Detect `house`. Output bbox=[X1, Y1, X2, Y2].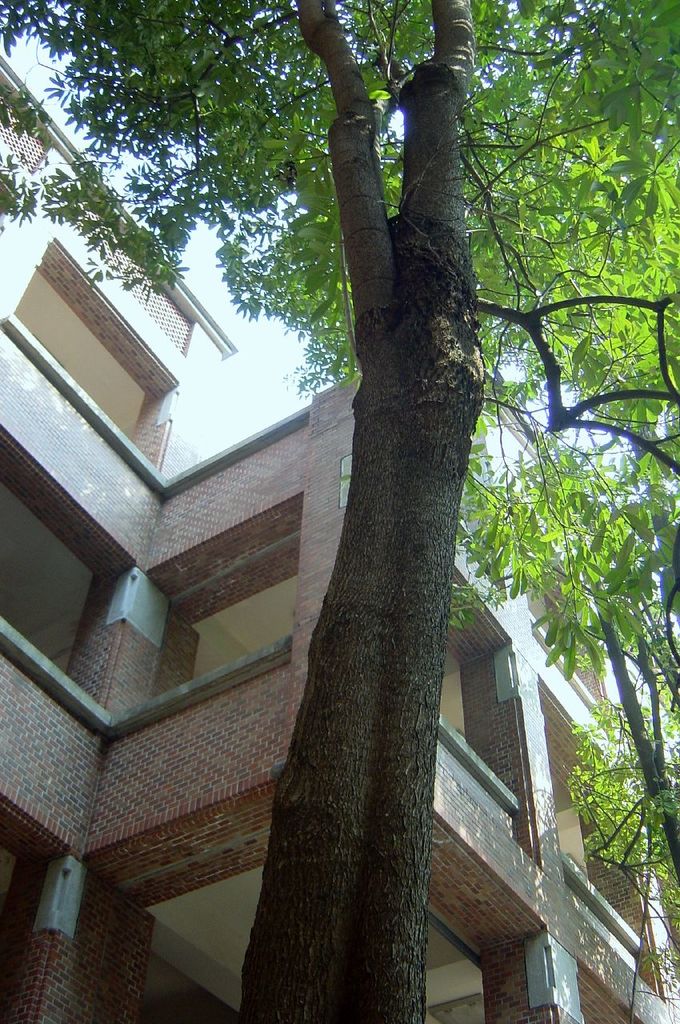
bbox=[51, 70, 650, 964].
